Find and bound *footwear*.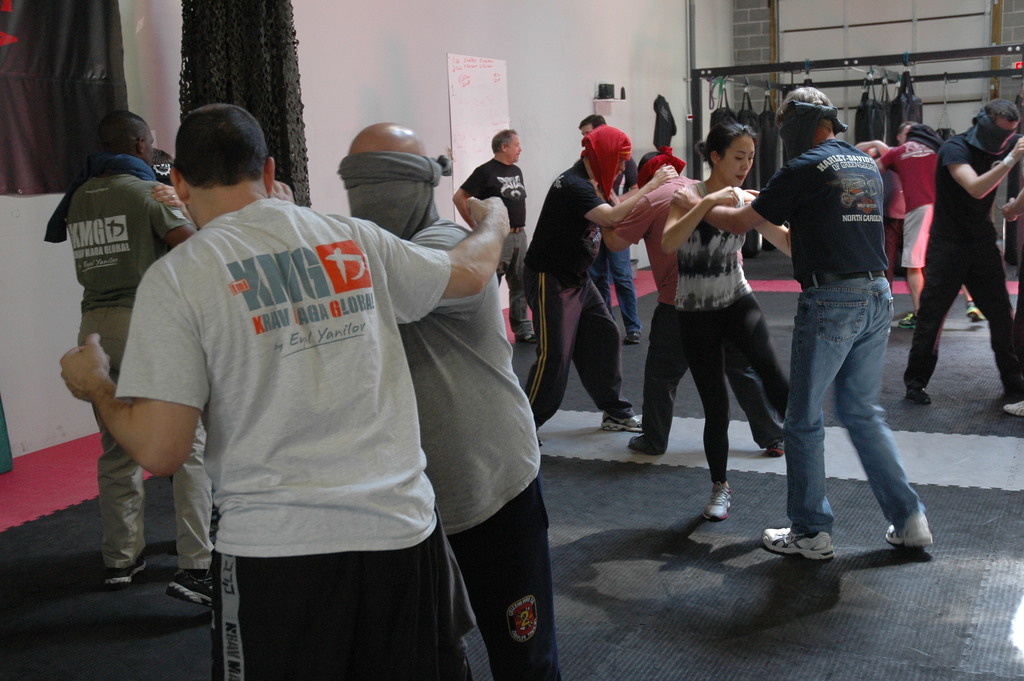
Bound: bbox=(166, 569, 216, 602).
